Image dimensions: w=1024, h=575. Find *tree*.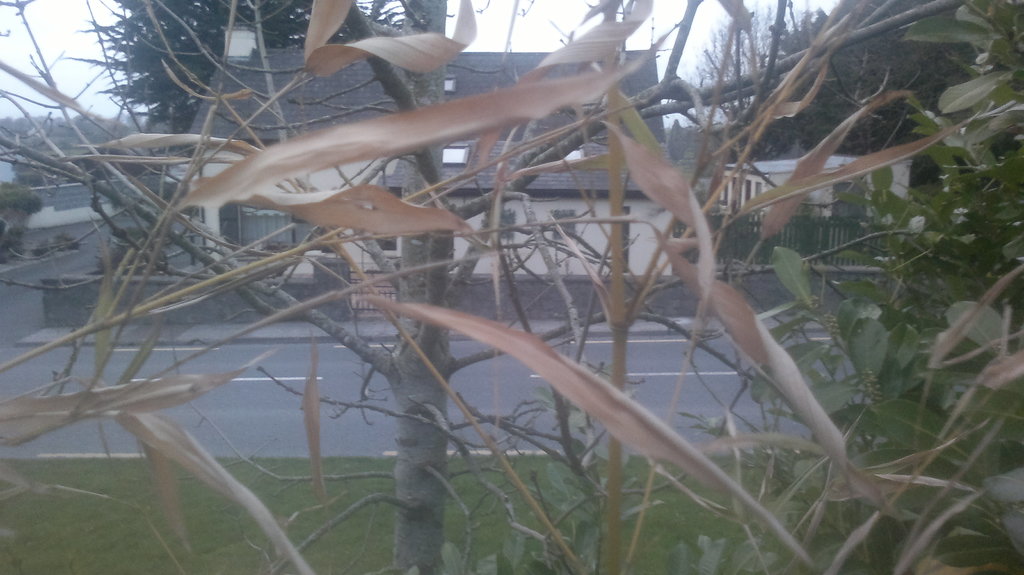
79, 0, 380, 136.
